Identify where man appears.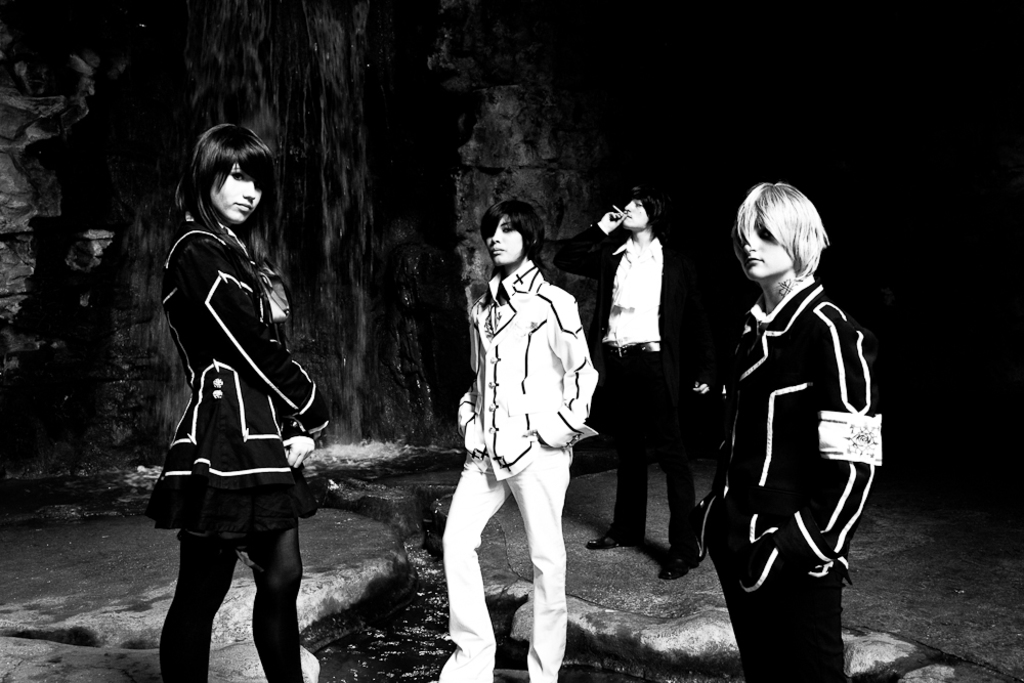
Appears at 436 188 607 675.
